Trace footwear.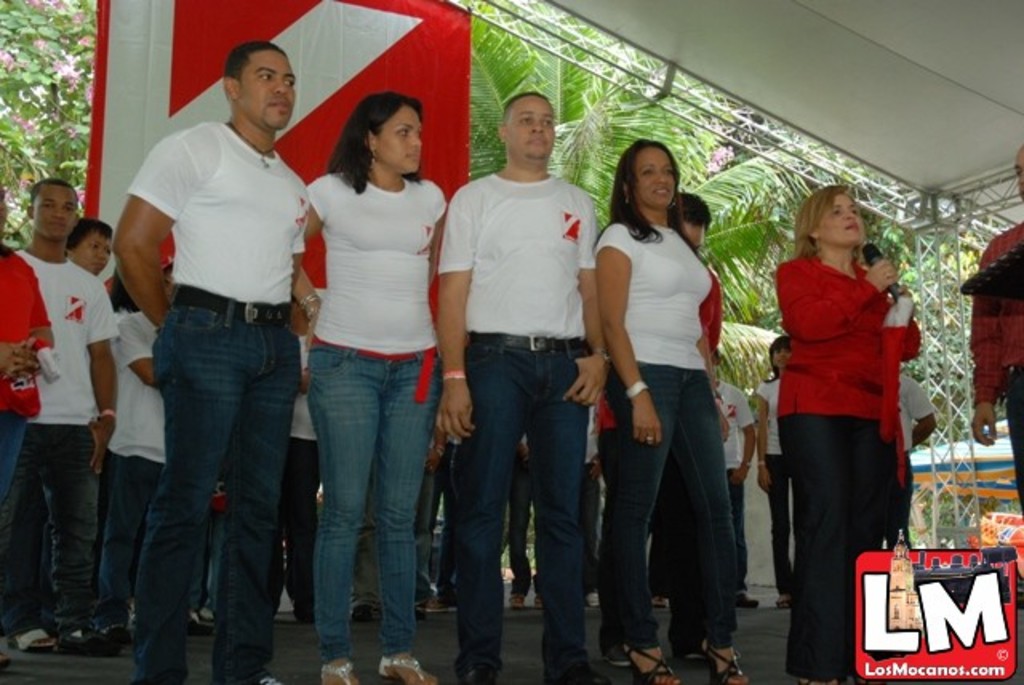
Traced to rect(650, 594, 675, 608).
